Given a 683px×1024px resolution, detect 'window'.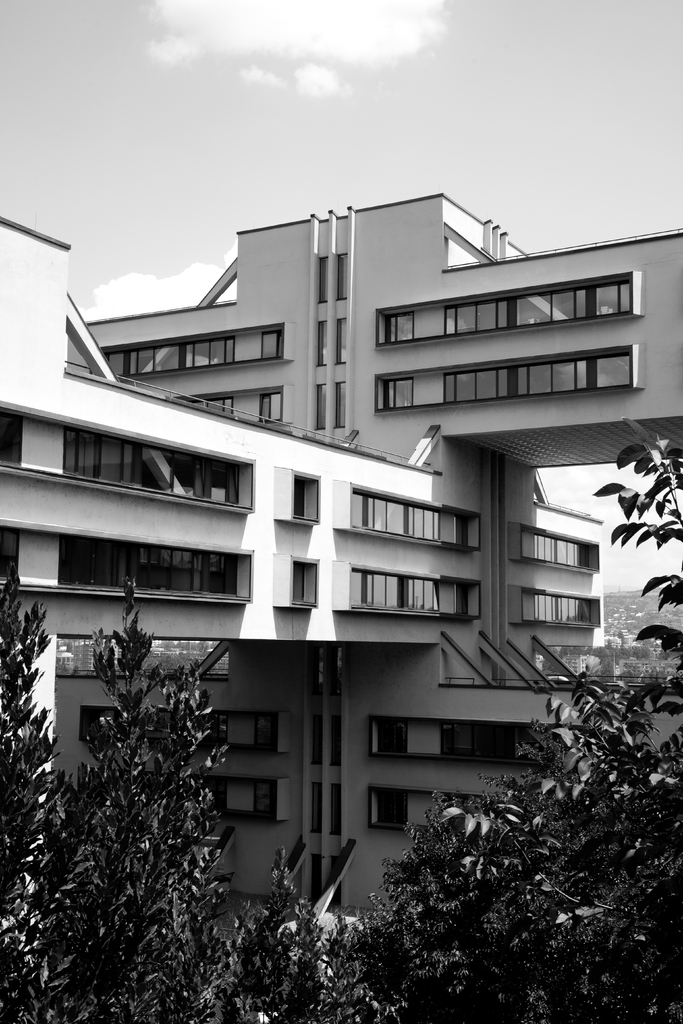
bbox=[181, 387, 281, 426].
